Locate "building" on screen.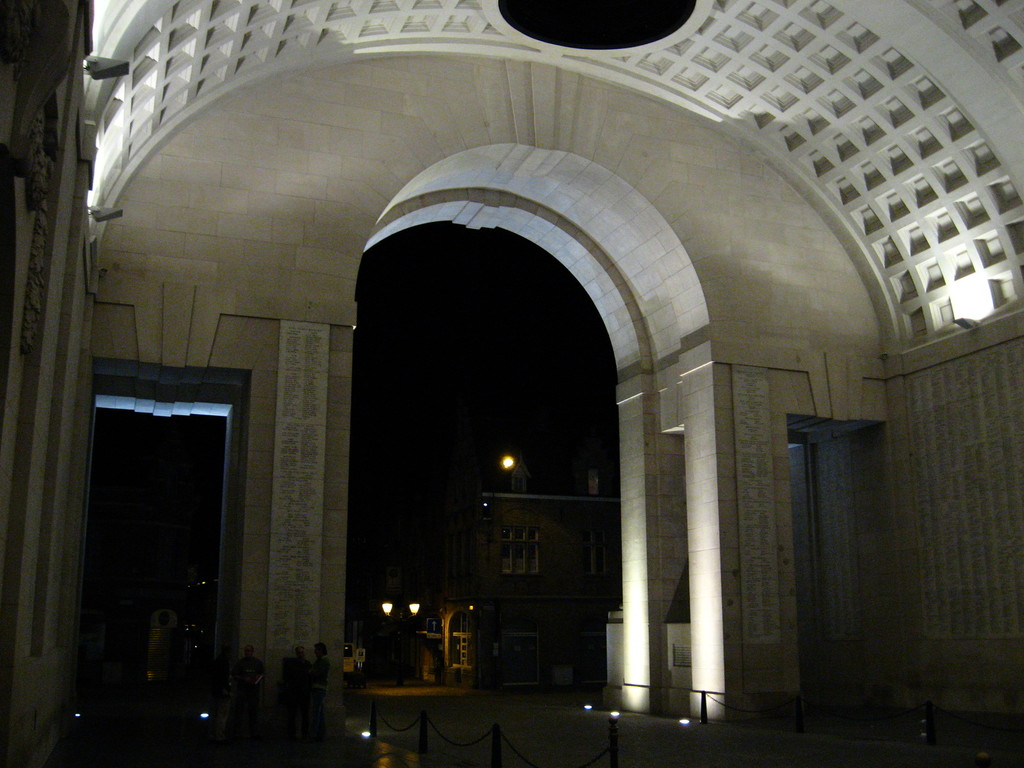
On screen at bbox=[0, 0, 1023, 767].
